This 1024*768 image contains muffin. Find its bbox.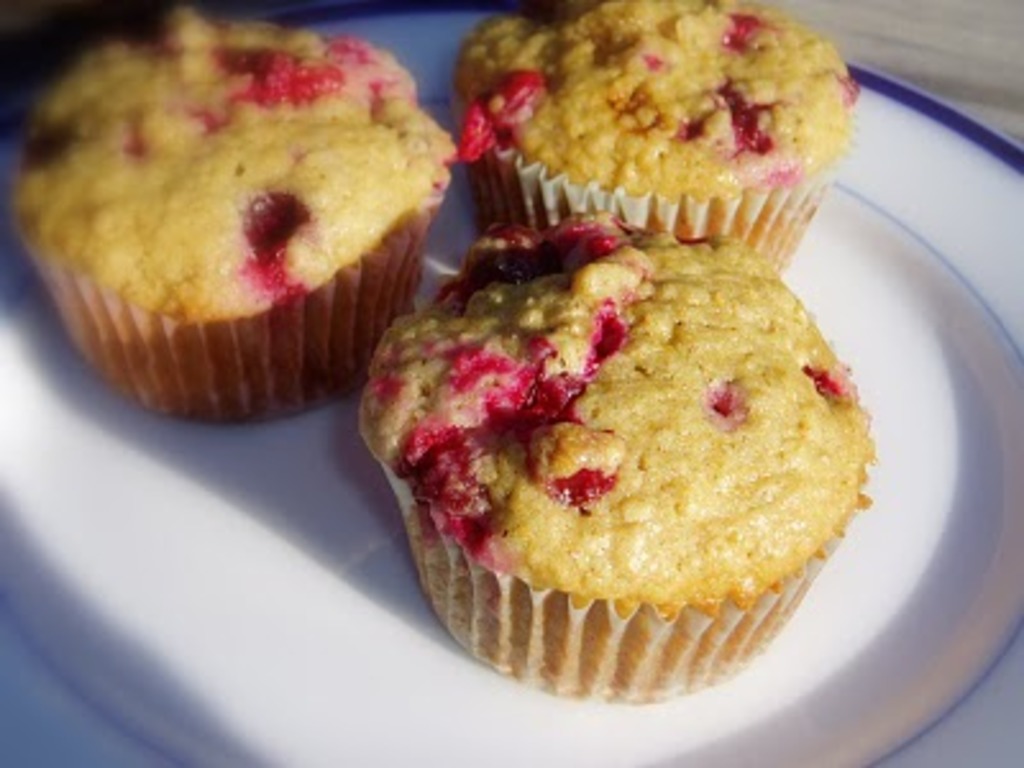
(x1=445, y1=0, x2=858, y2=279).
